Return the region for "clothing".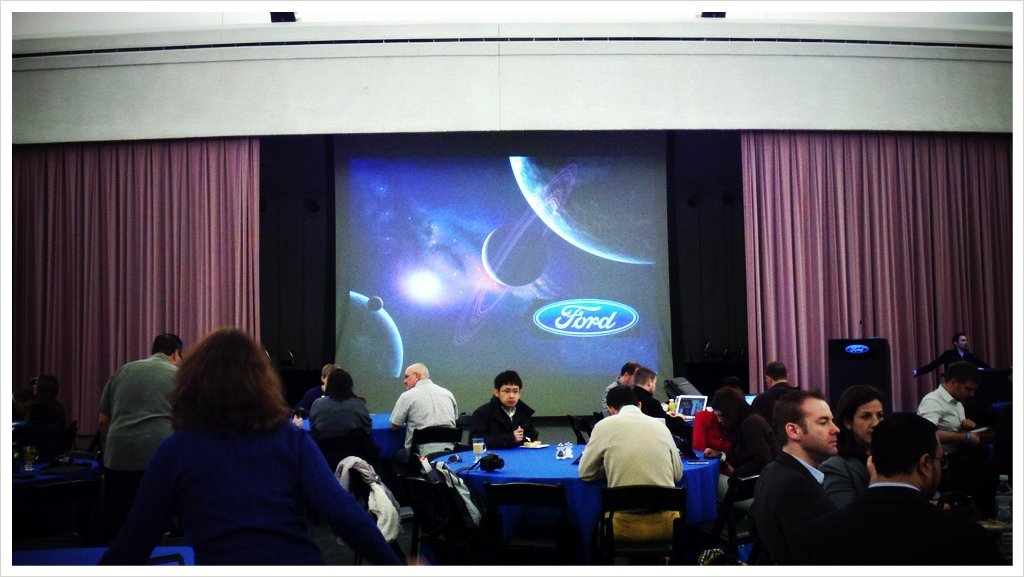
rect(919, 347, 981, 372).
